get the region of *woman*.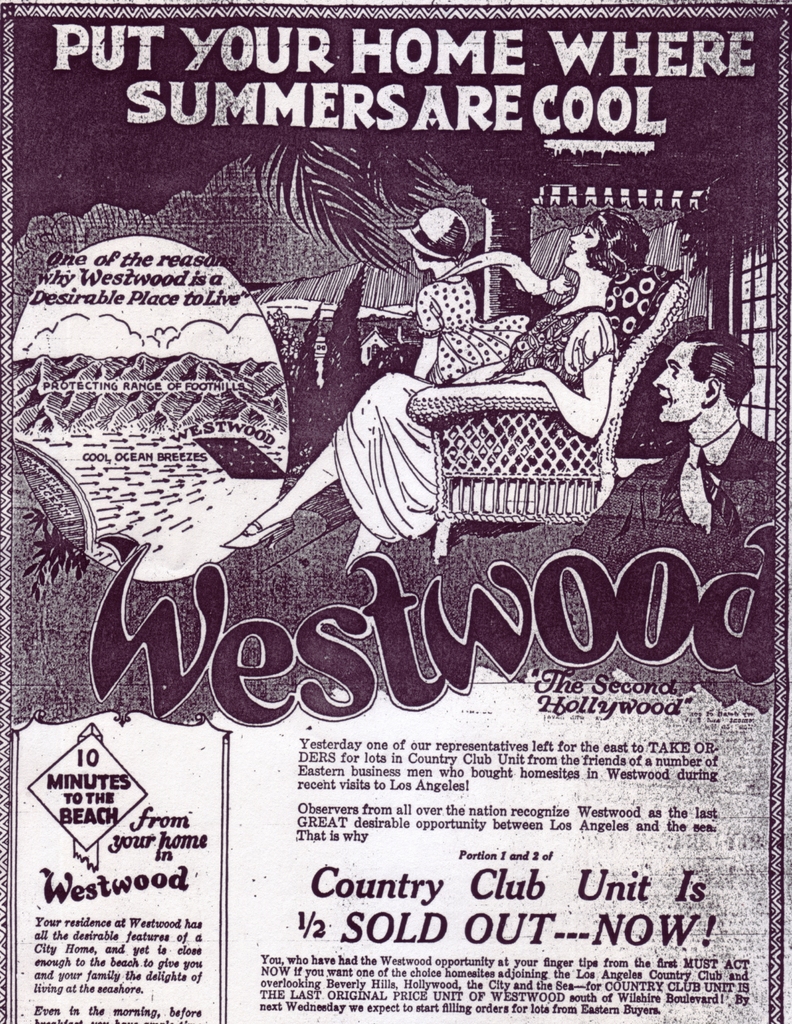
{"x1": 219, "y1": 209, "x2": 653, "y2": 581}.
